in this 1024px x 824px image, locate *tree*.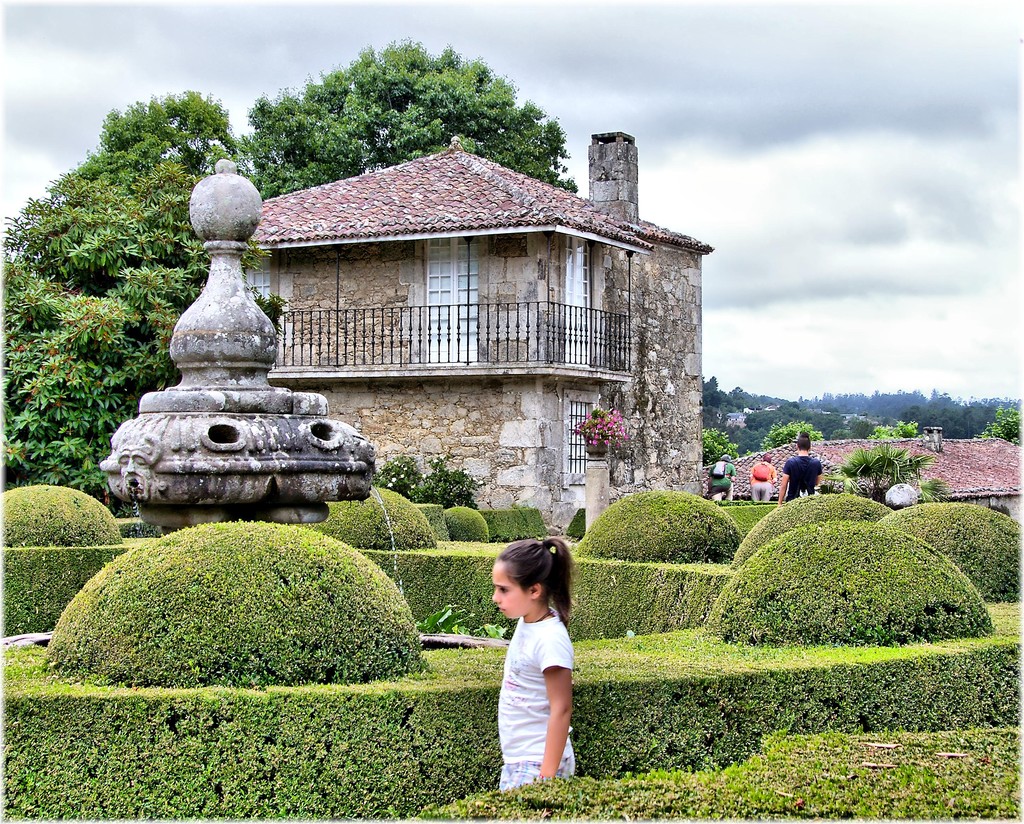
Bounding box: bbox=(968, 400, 1018, 441).
